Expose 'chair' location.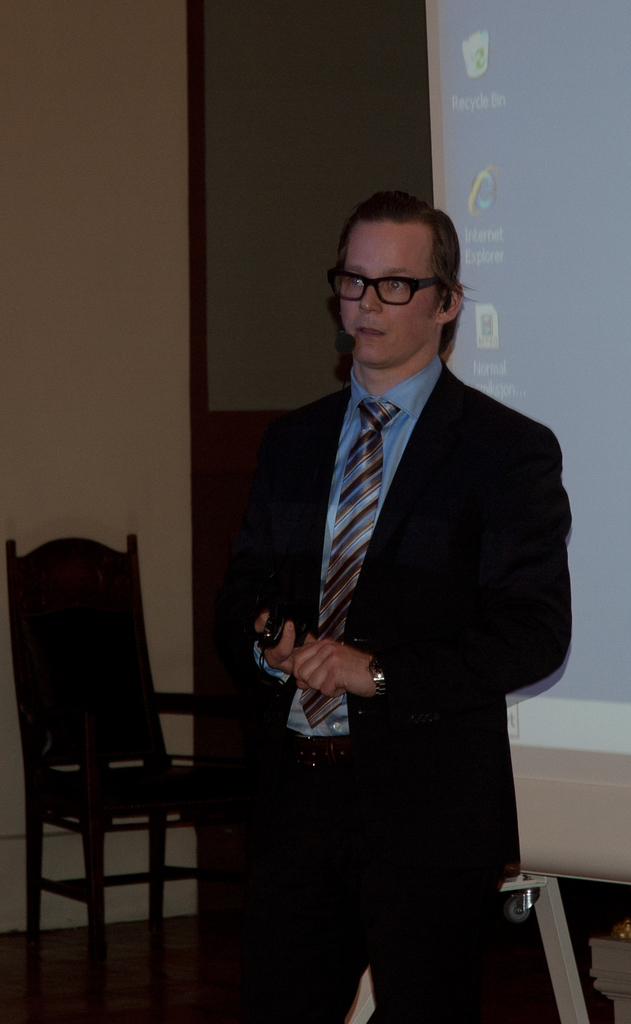
Exposed at locate(9, 527, 226, 970).
